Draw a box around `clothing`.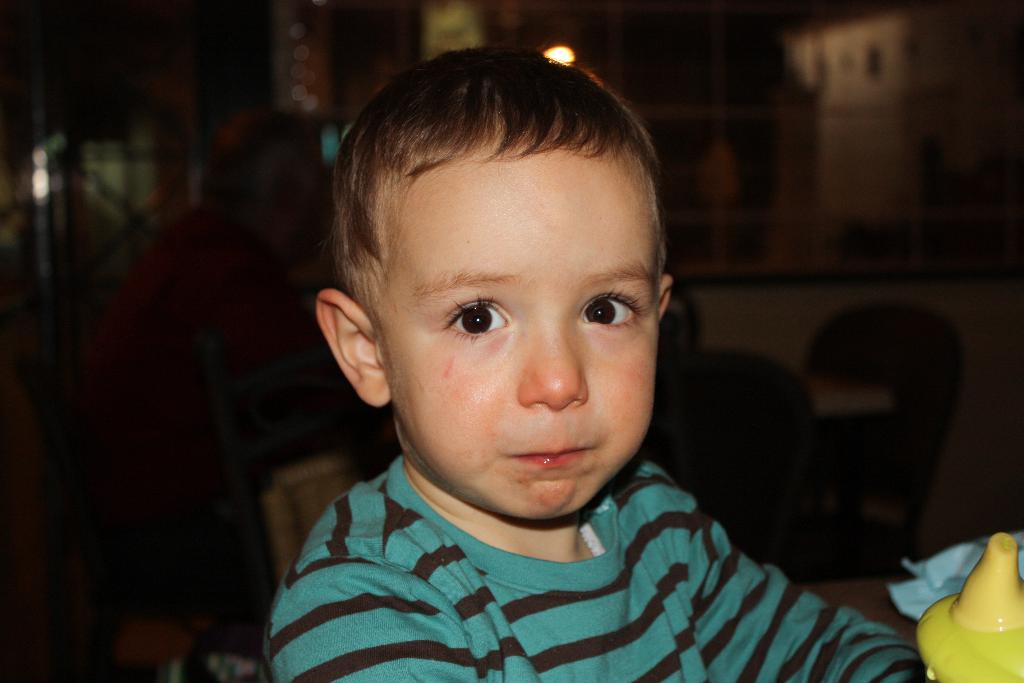
<region>241, 434, 955, 682</region>.
